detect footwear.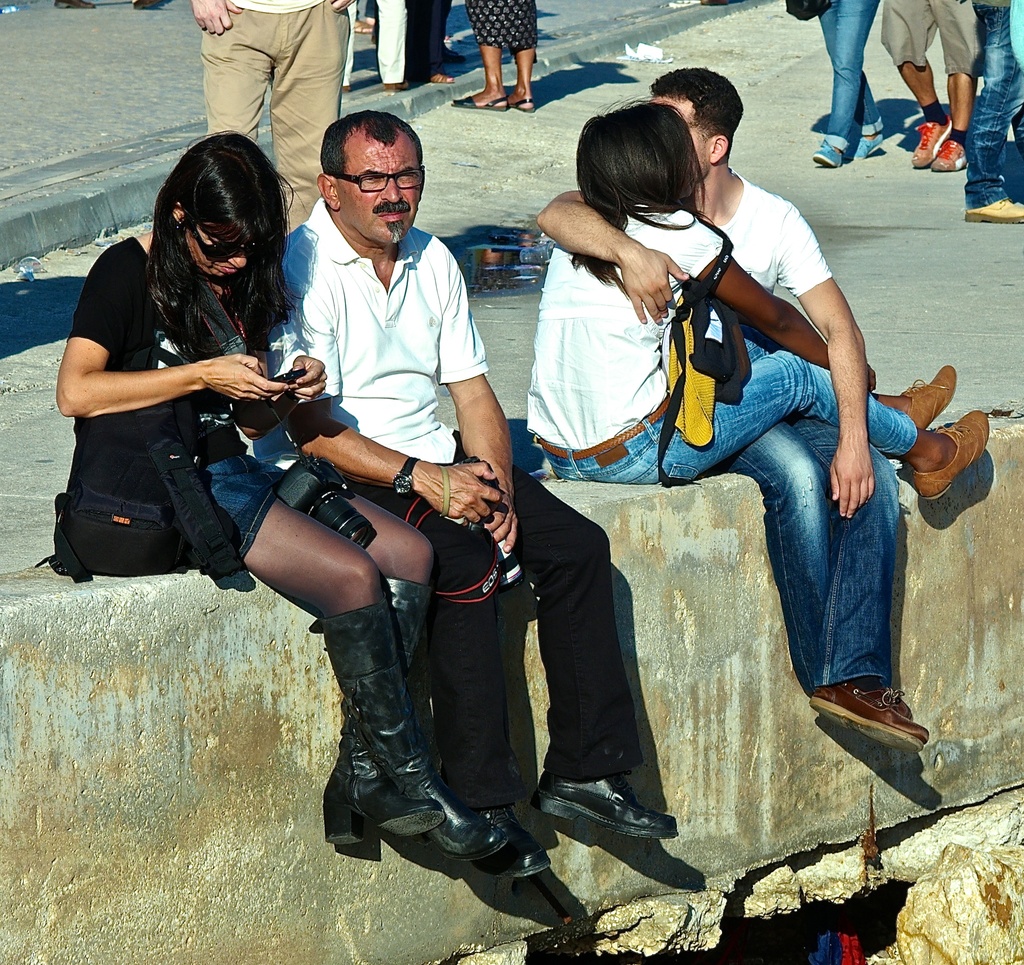
Detected at {"x1": 134, "y1": 0, "x2": 157, "y2": 10}.
